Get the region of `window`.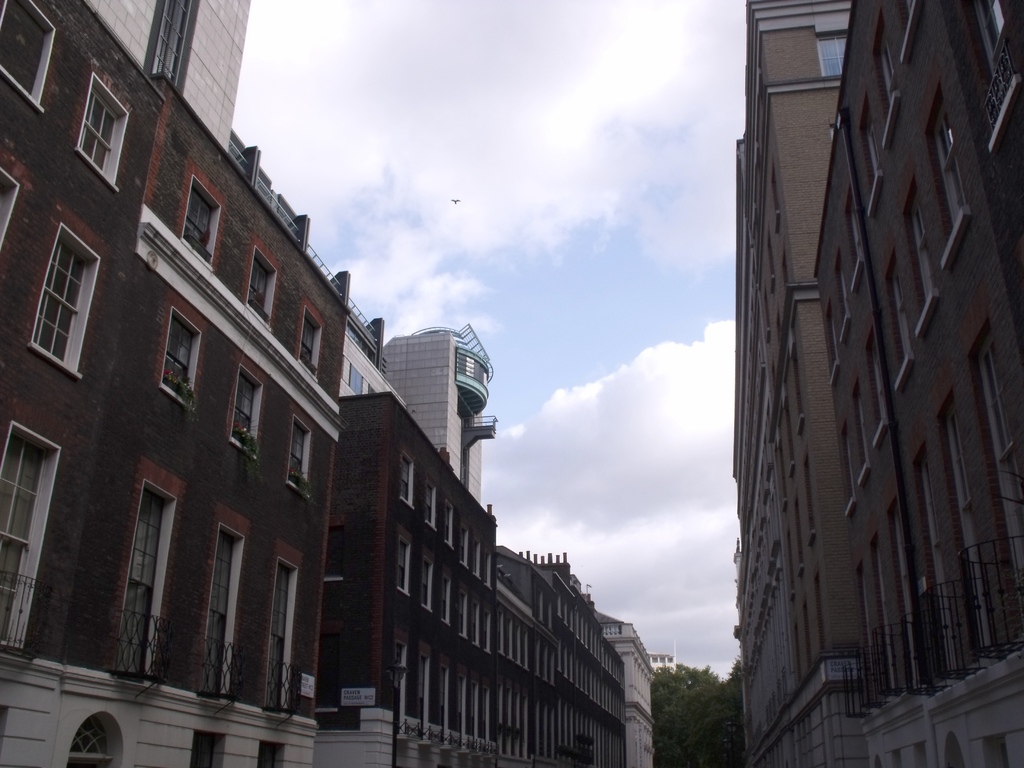
Rect(120, 492, 165, 671).
